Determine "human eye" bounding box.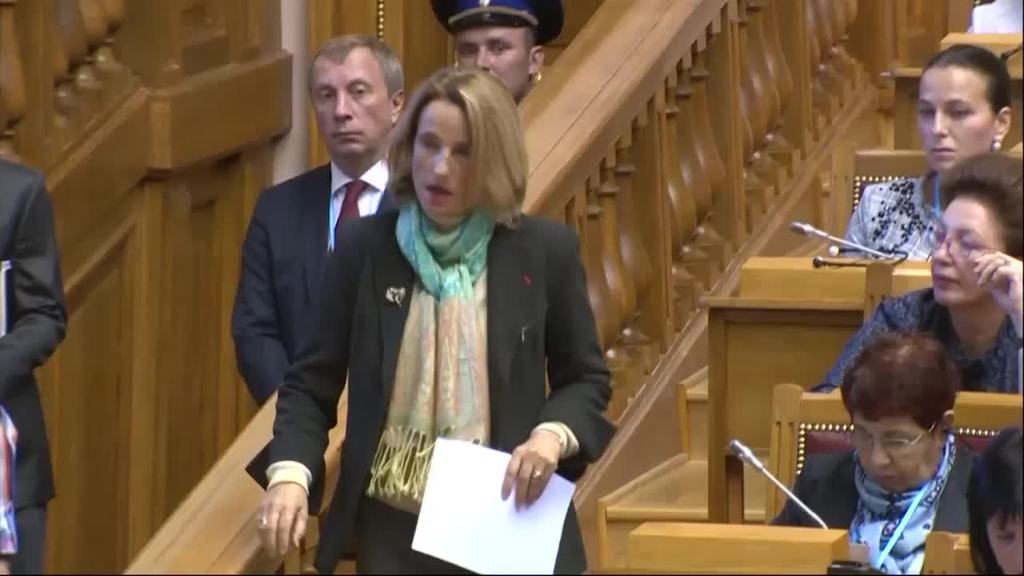
Determined: <box>948,106,971,122</box>.
